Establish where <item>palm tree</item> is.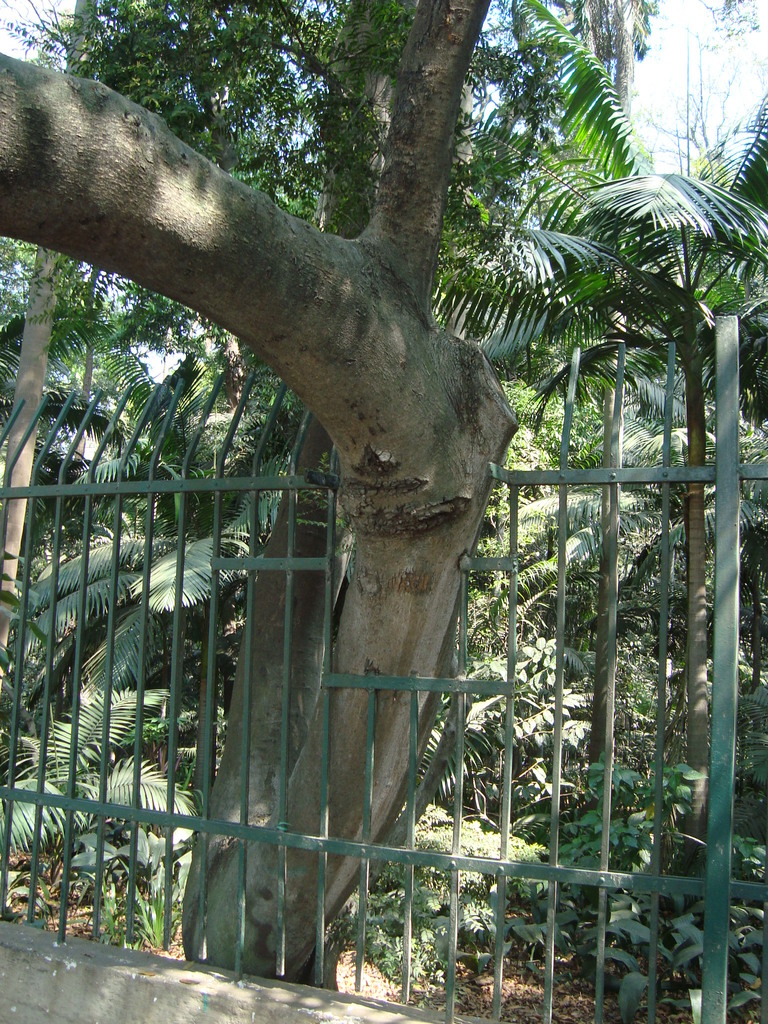
Established at pyautogui.locateOnScreen(493, 143, 677, 921).
